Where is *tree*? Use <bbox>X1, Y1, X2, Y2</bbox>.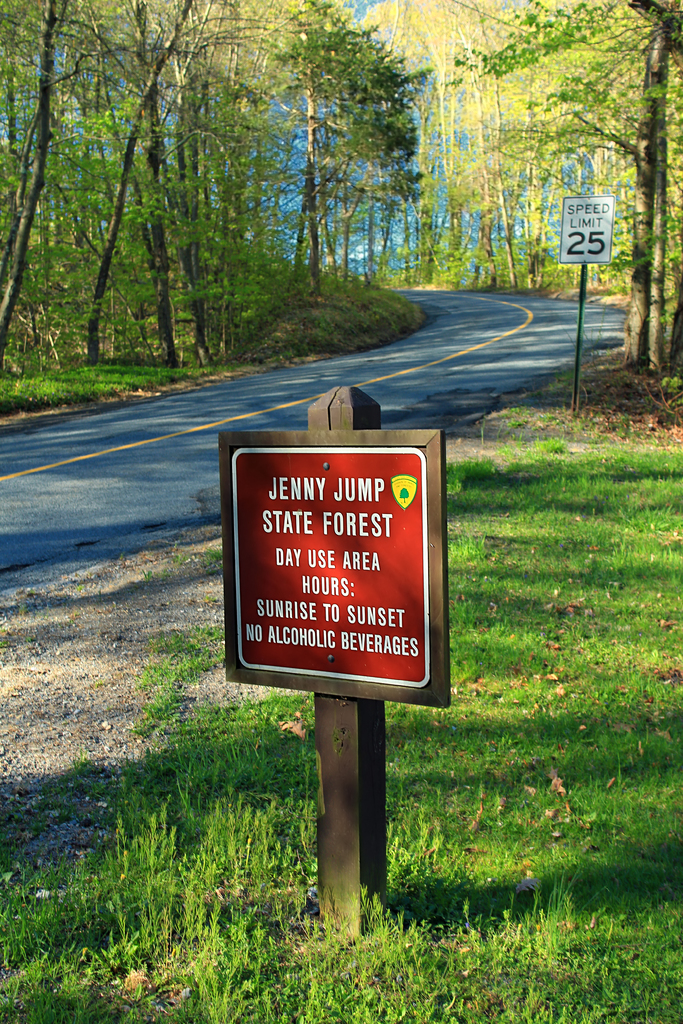
<bbox>245, 0, 333, 316</bbox>.
